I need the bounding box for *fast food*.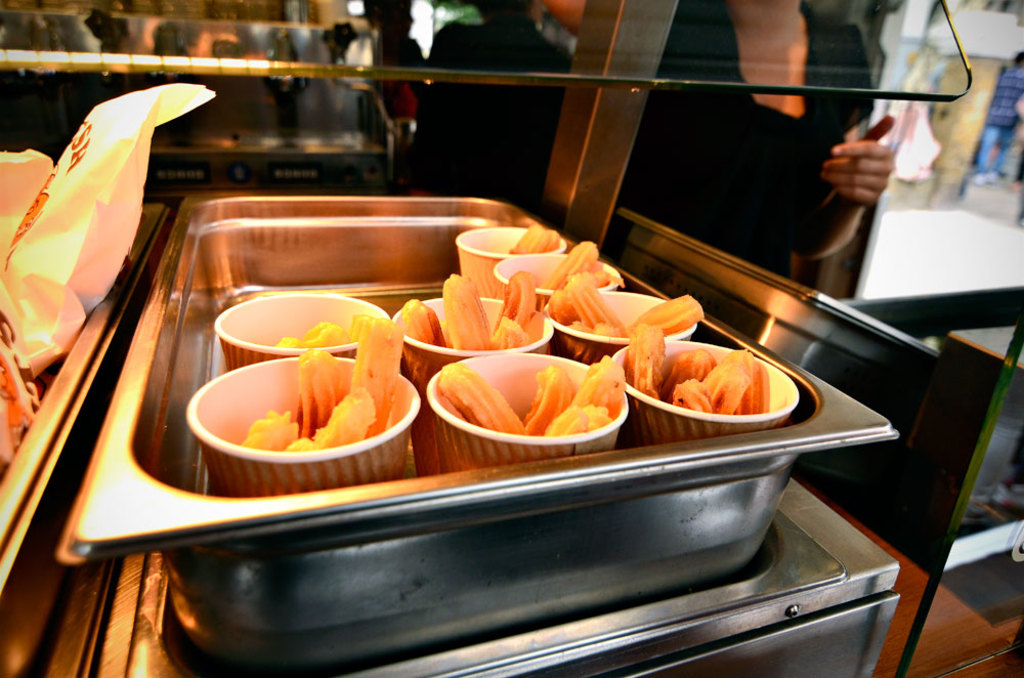
Here it is: [538,235,621,291].
